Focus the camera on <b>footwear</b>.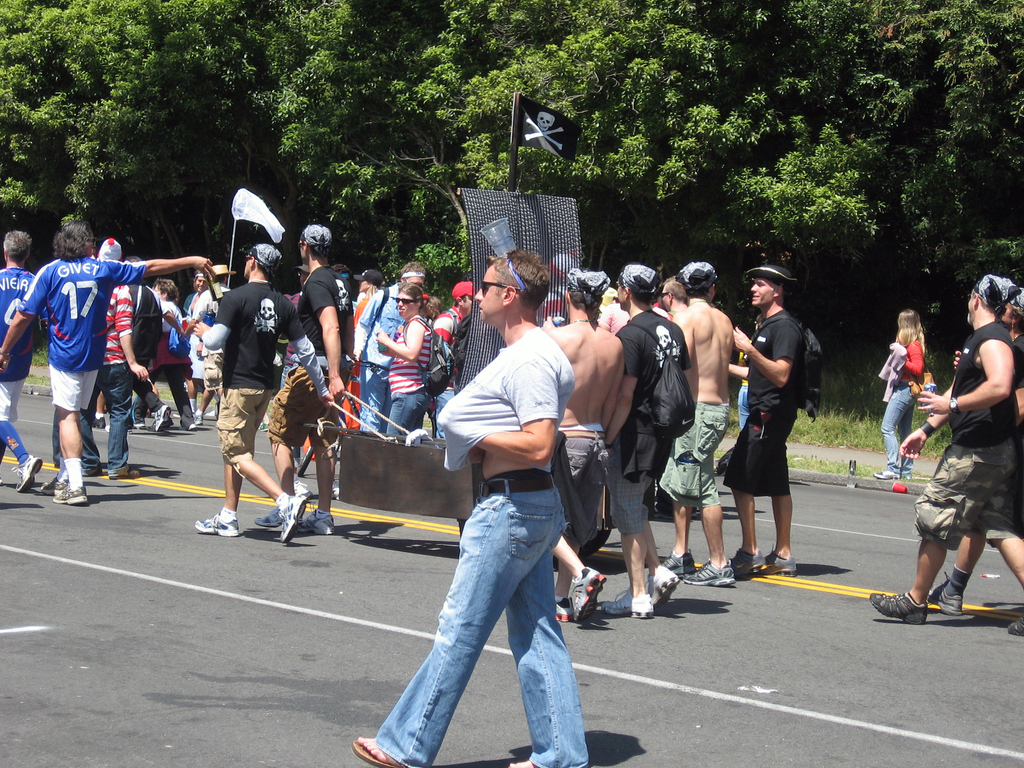
Focus region: [716,449,735,474].
